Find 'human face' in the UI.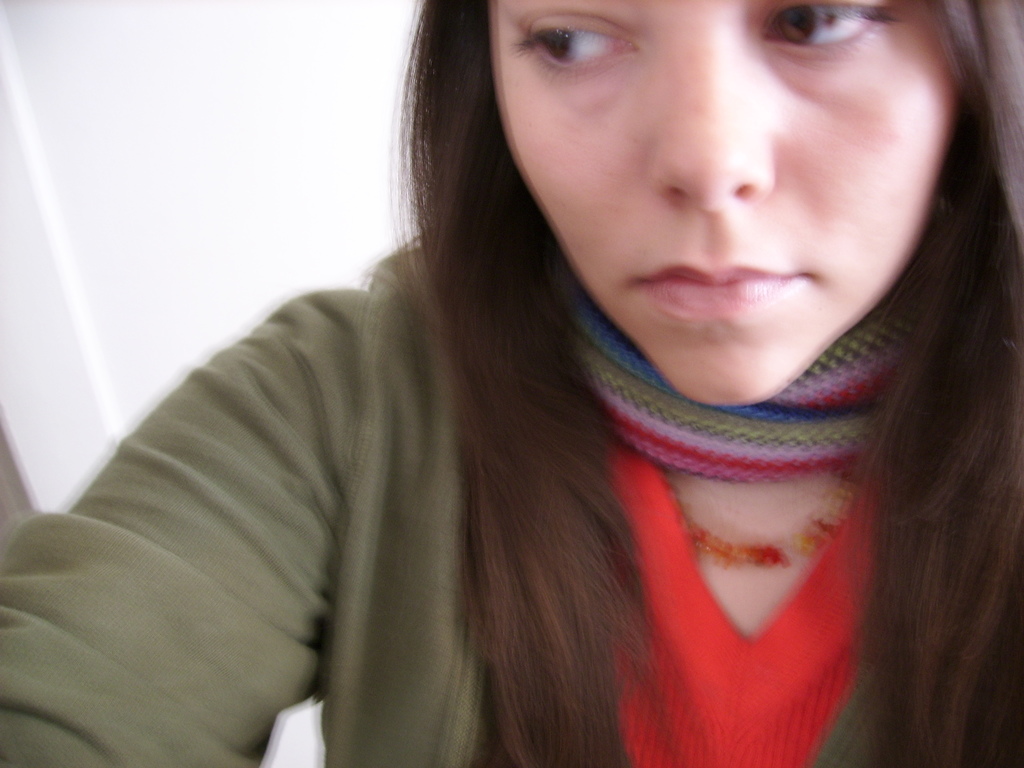
UI element at [487, 0, 956, 408].
